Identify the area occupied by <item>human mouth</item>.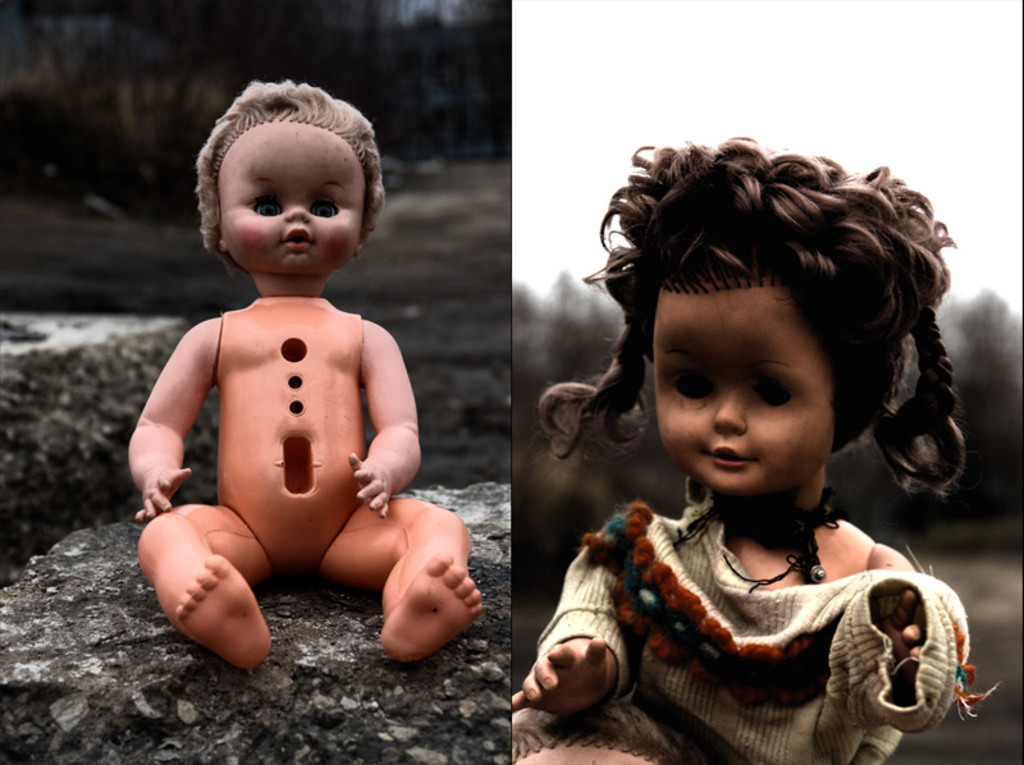
Area: rect(705, 445, 753, 467).
